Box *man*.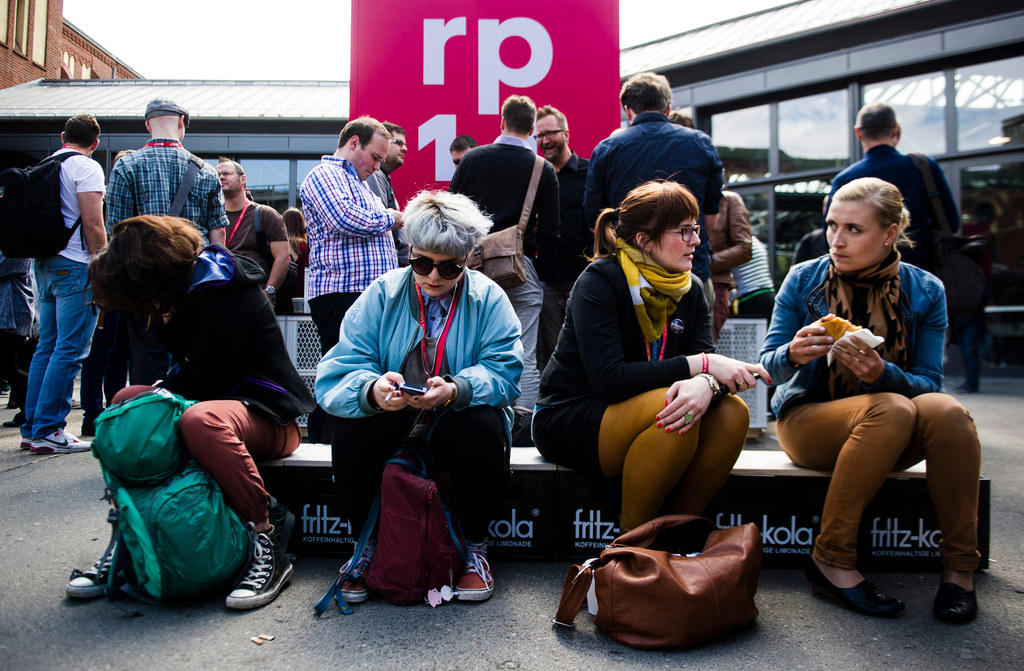
x1=444 y1=88 x2=561 y2=412.
